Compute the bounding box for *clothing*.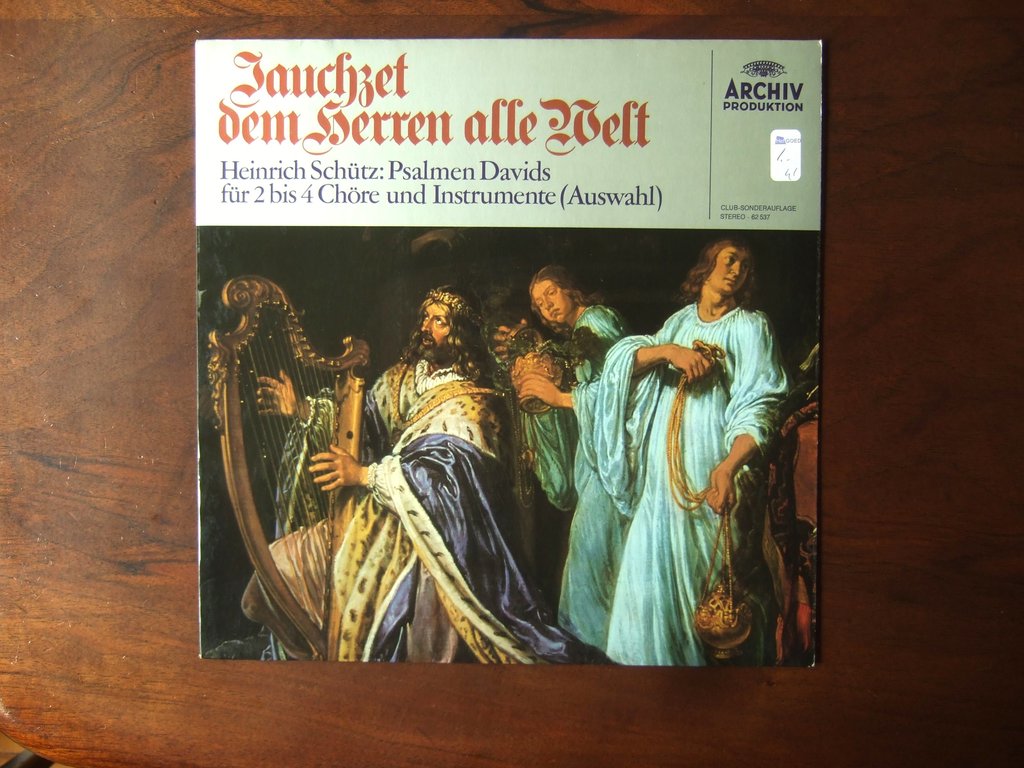
rect(547, 298, 795, 667).
